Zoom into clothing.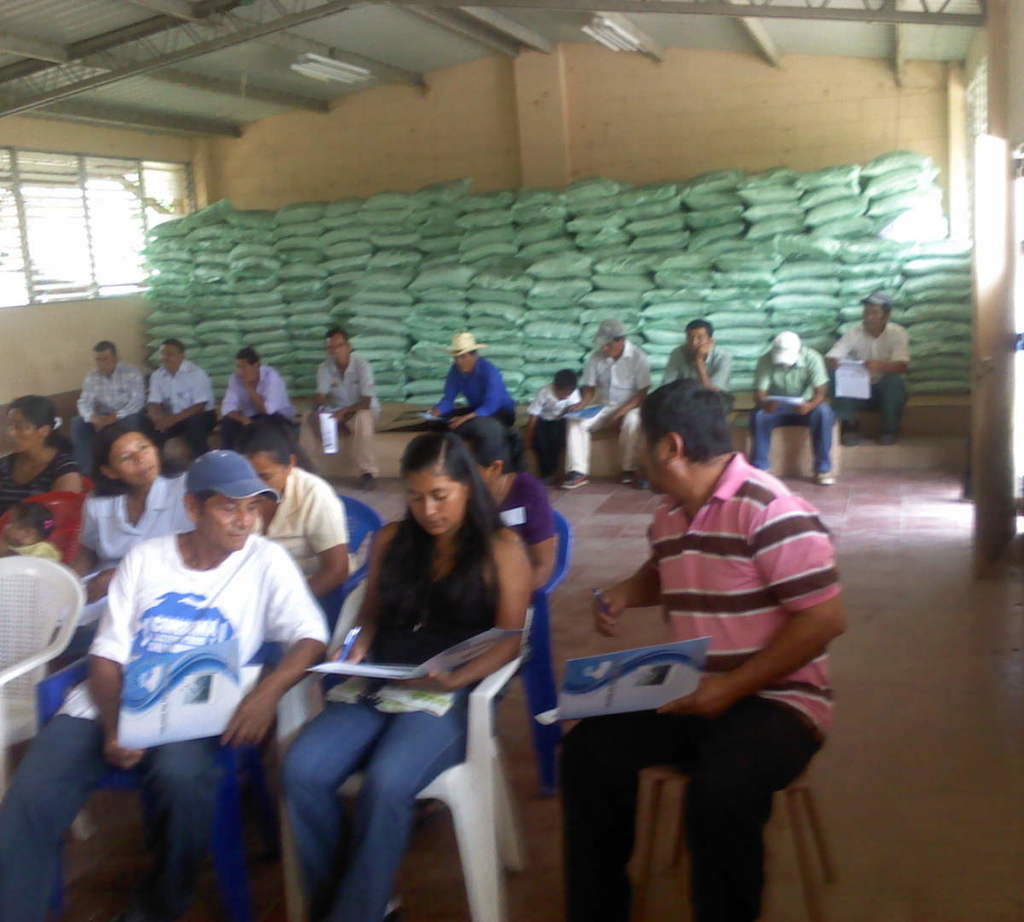
Zoom target: (left=660, top=346, right=734, bottom=388).
